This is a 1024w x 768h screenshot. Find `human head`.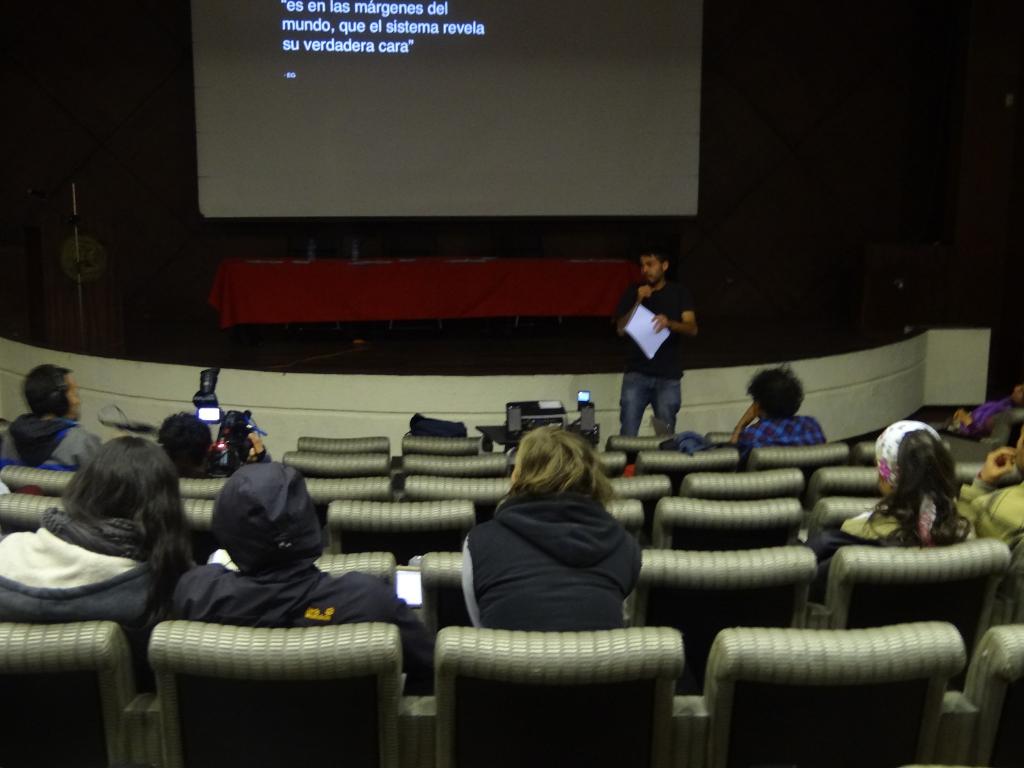
Bounding box: (22, 362, 82, 420).
